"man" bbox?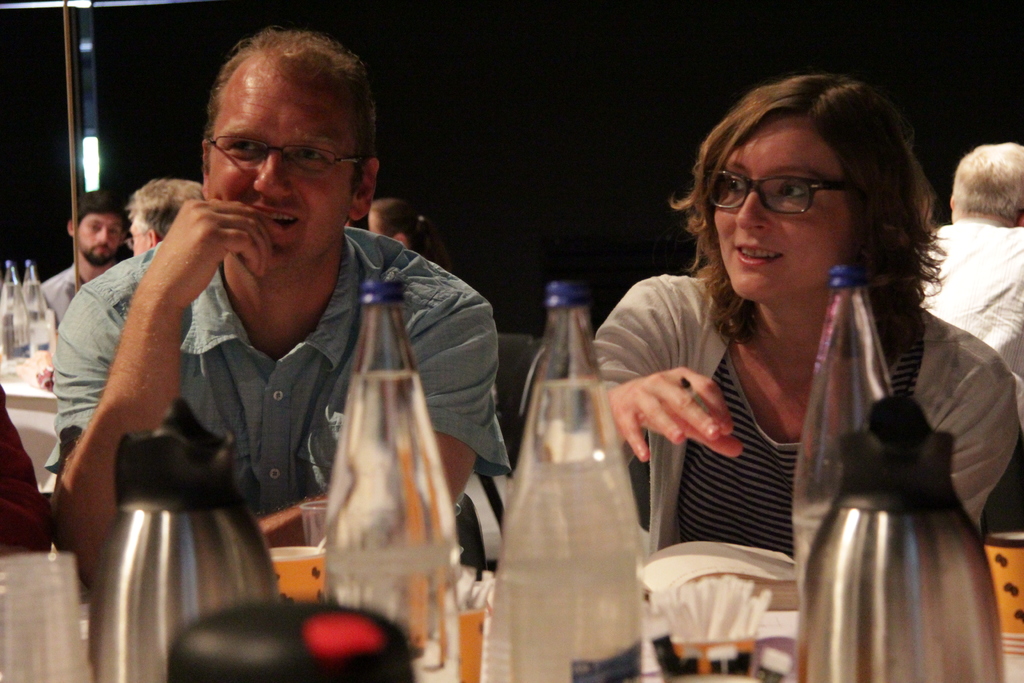
region(920, 142, 1023, 433)
